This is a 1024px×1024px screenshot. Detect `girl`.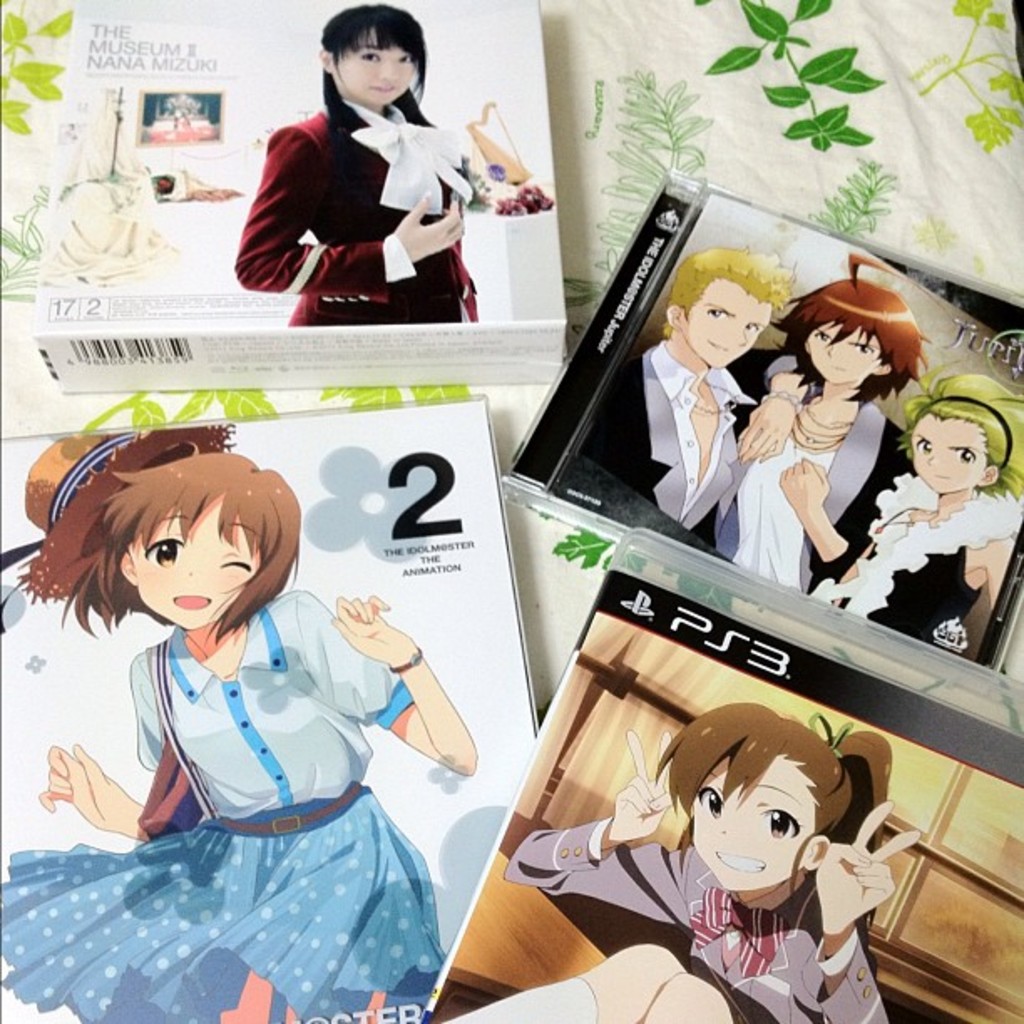
<region>447, 699, 924, 1021</region>.
